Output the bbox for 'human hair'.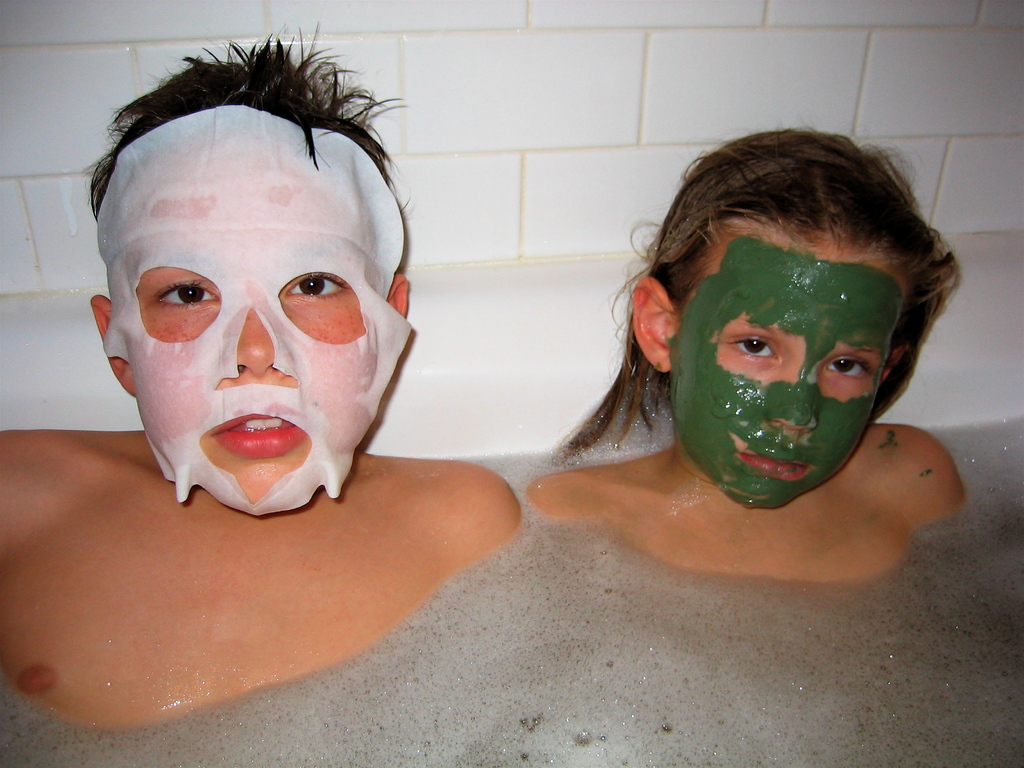
locate(558, 124, 961, 463).
